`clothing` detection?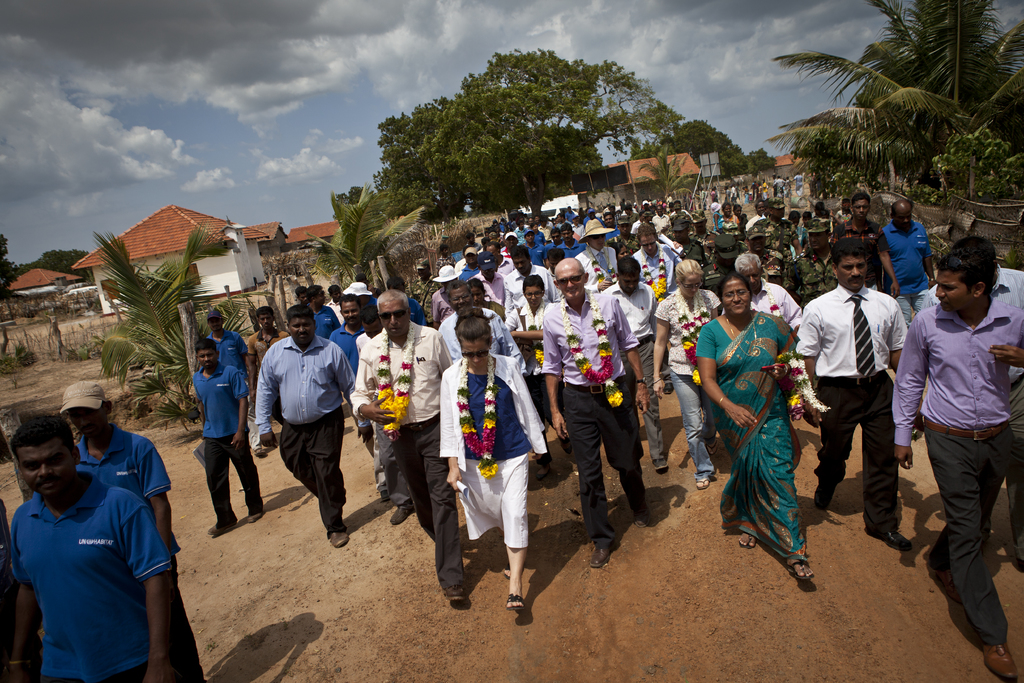
select_region(843, 215, 878, 246)
